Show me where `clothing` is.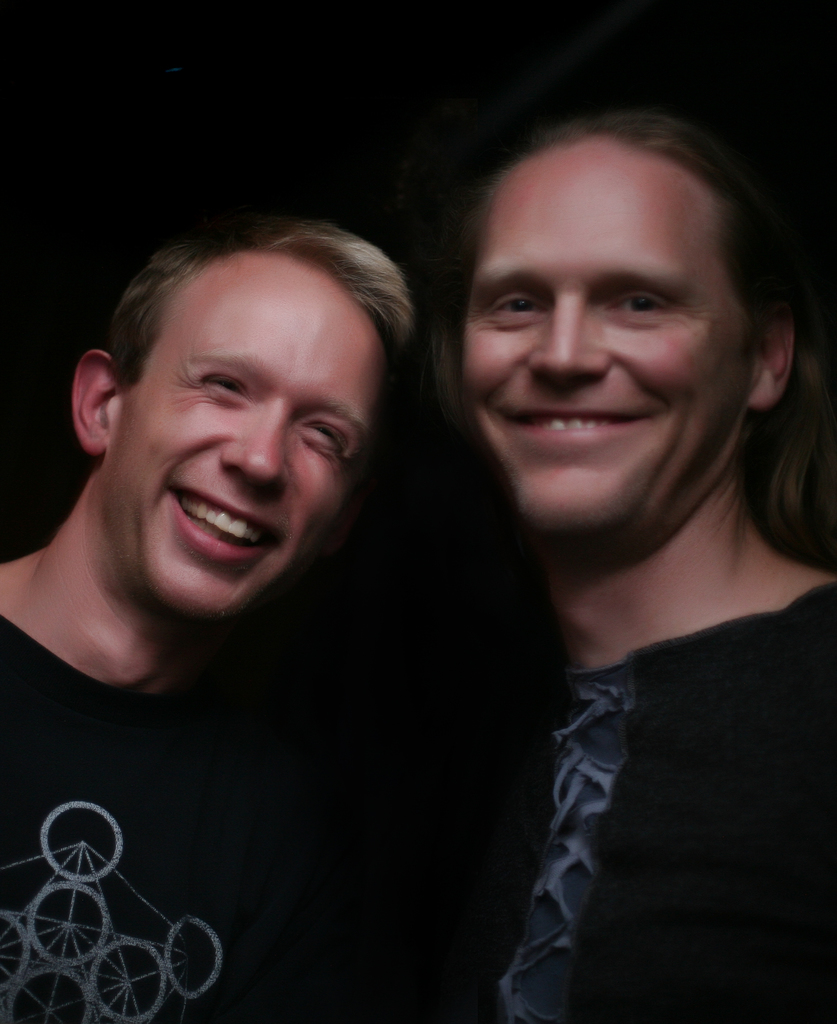
`clothing` is at rect(440, 417, 811, 1016).
